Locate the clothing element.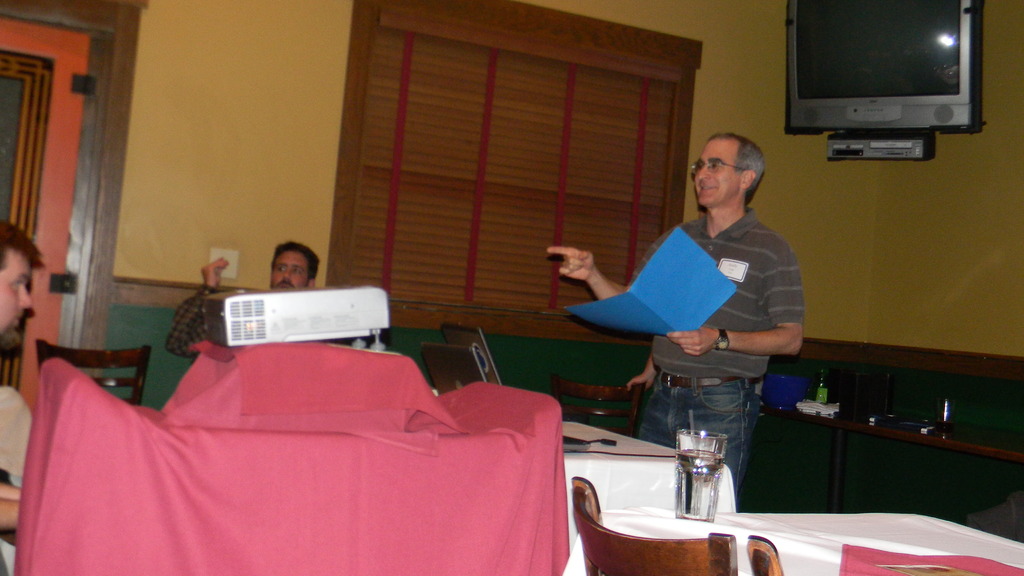
Element bbox: [x1=167, y1=285, x2=214, y2=349].
